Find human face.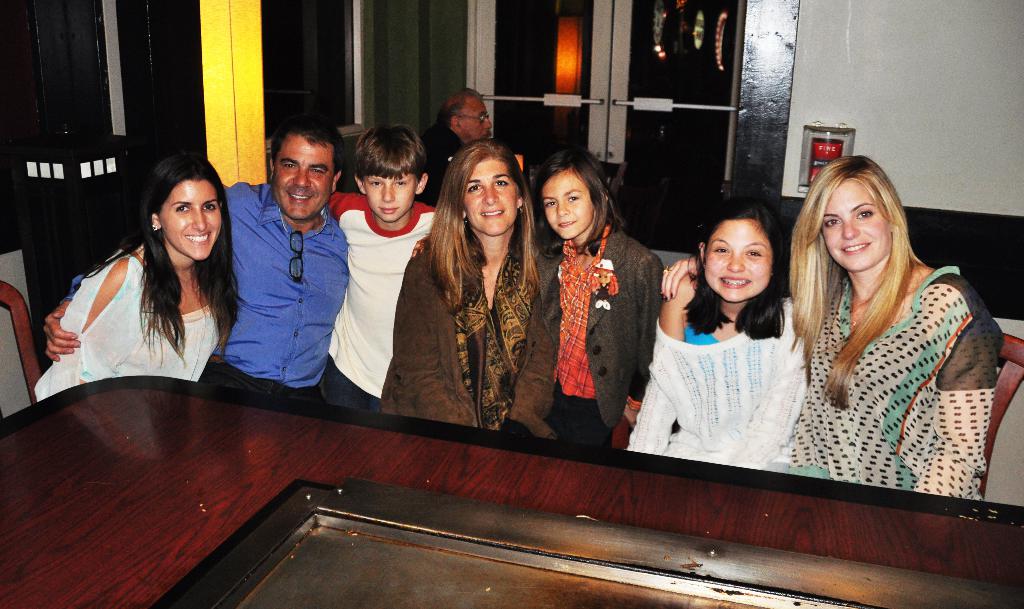
[x1=819, y1=183, x2=890, y2=272].
